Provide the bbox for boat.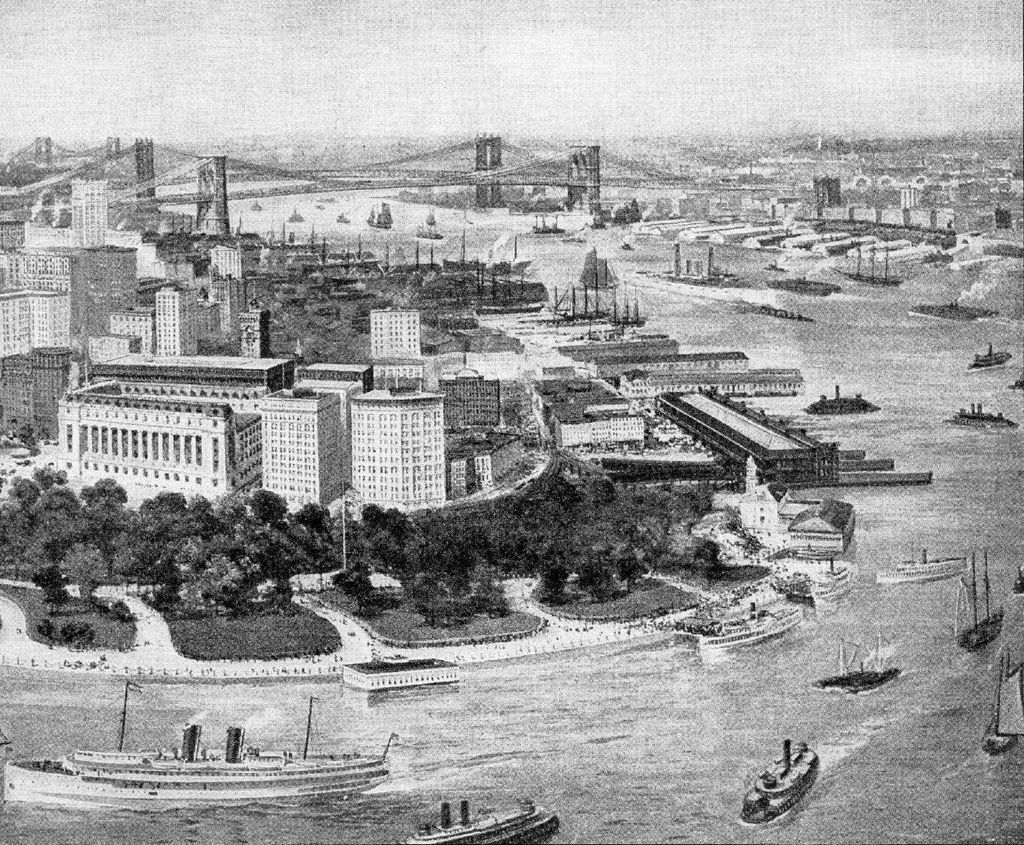
l=812, t=631, r=898, b=691.
